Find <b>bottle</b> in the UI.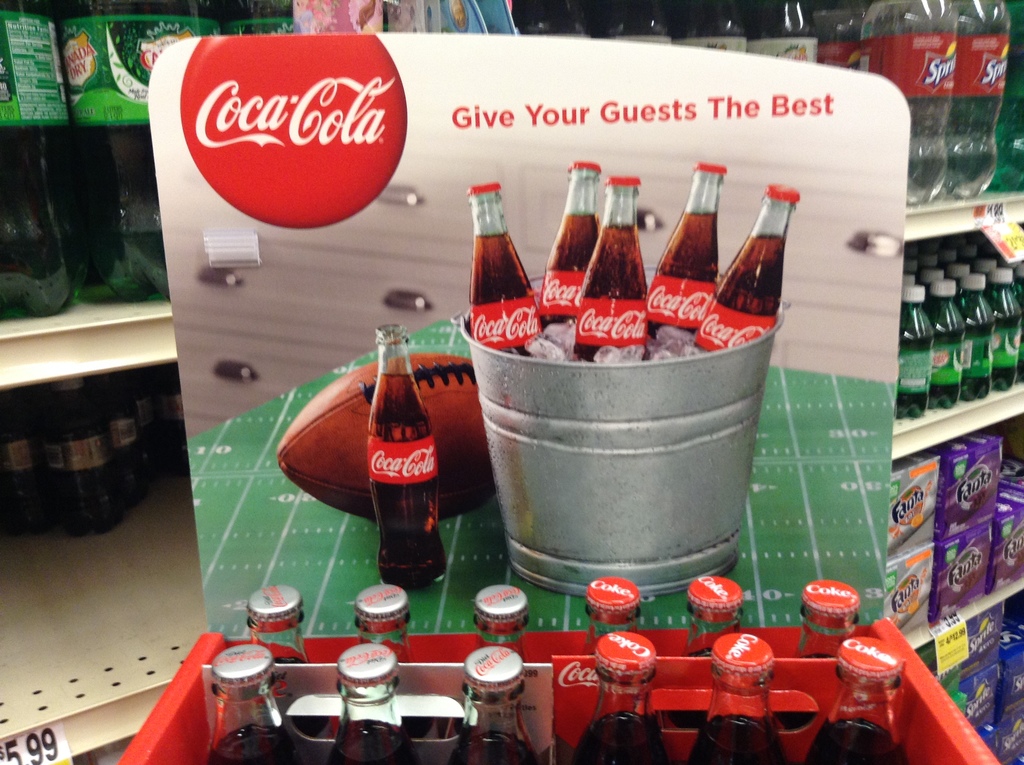
UI element at [465,177,545,356].
